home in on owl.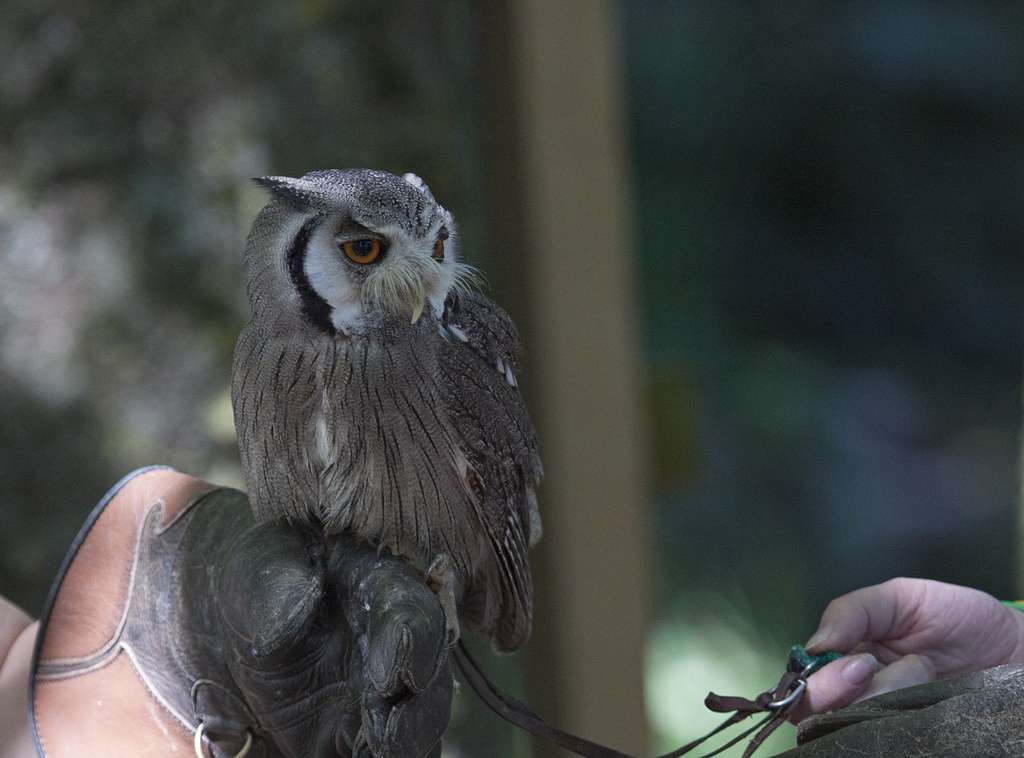
Homed in at bbox=[229, 167, 546, 655].
